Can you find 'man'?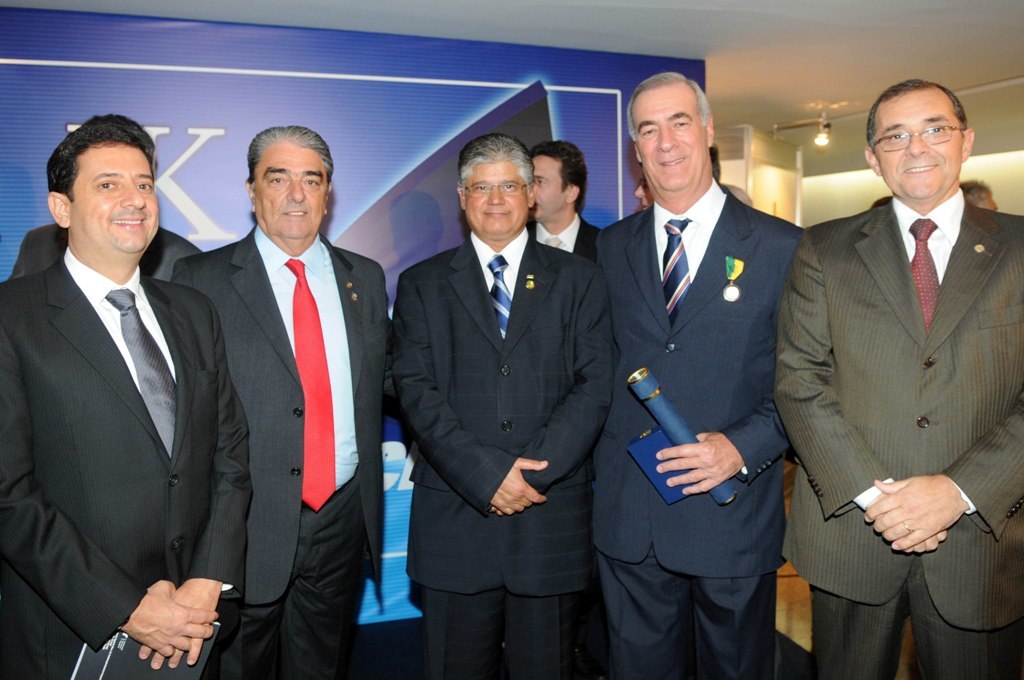
Yes, bounding box: BBox(634, 143, 722, 212).
